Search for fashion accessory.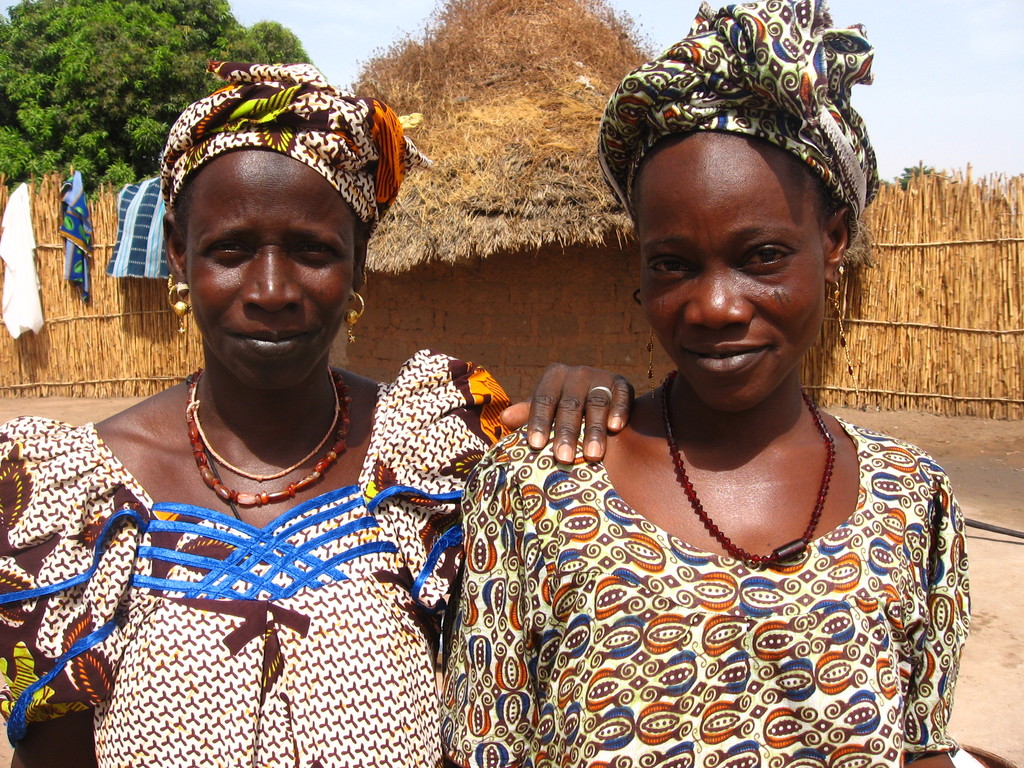
Found at select_region(640, 328, 652, 382).
